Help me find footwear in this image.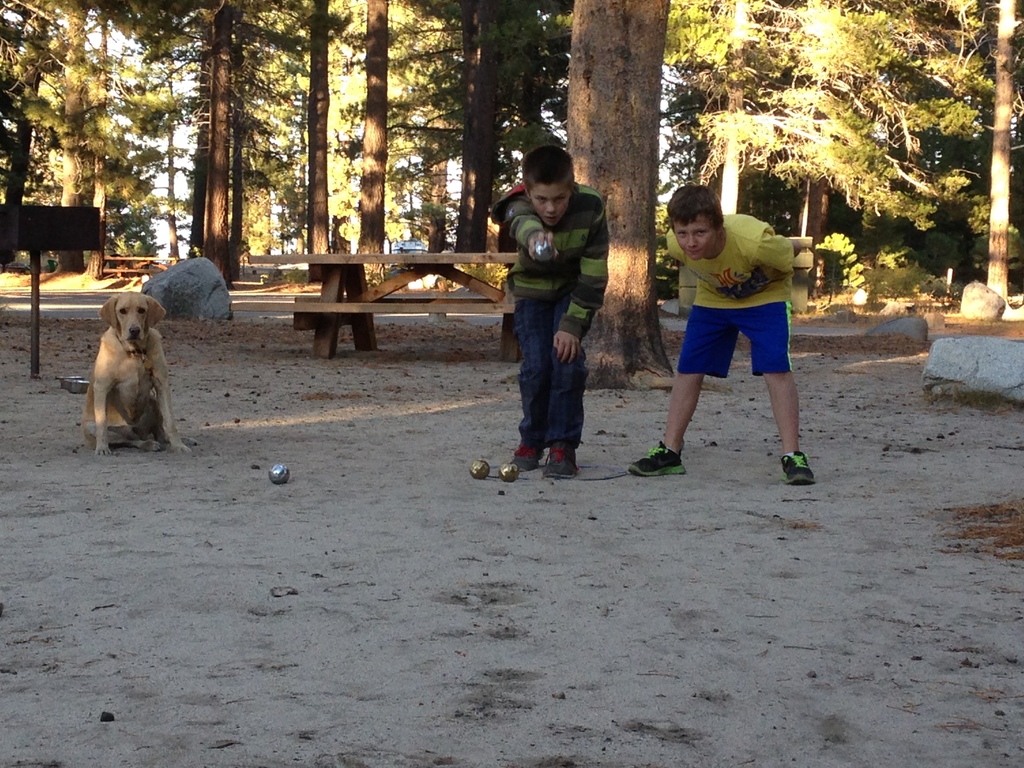
Found it: left=481, top=444, right=535, bottom=476.
